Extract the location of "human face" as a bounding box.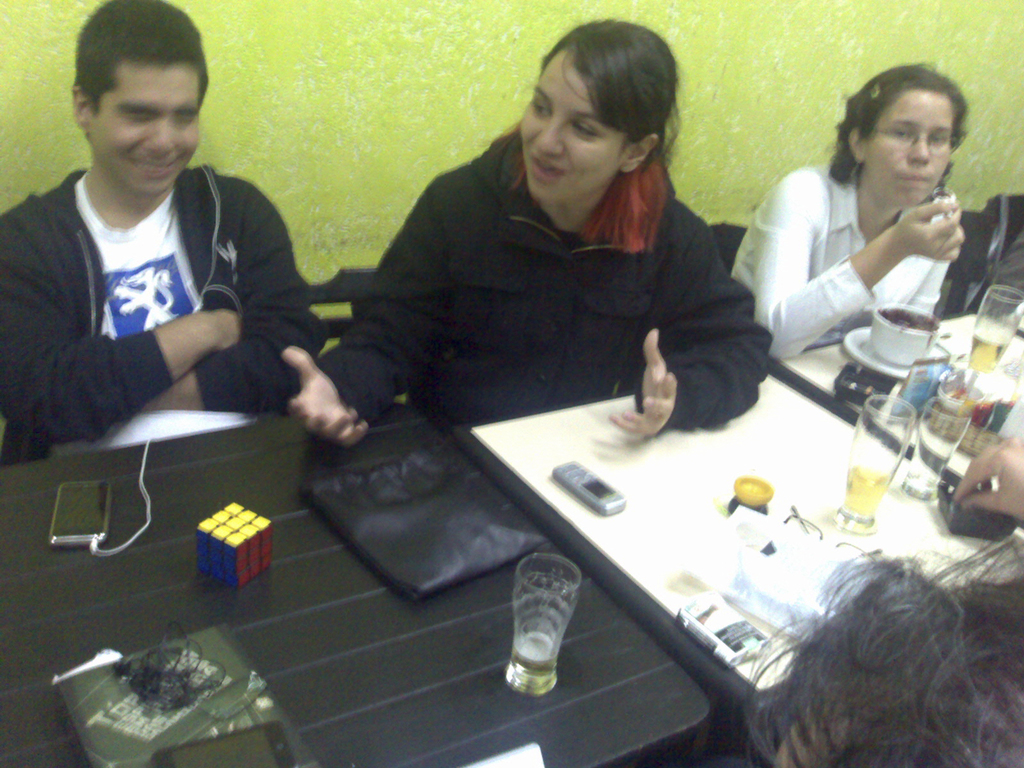
<region>518, 70, 626, 203</region>.
